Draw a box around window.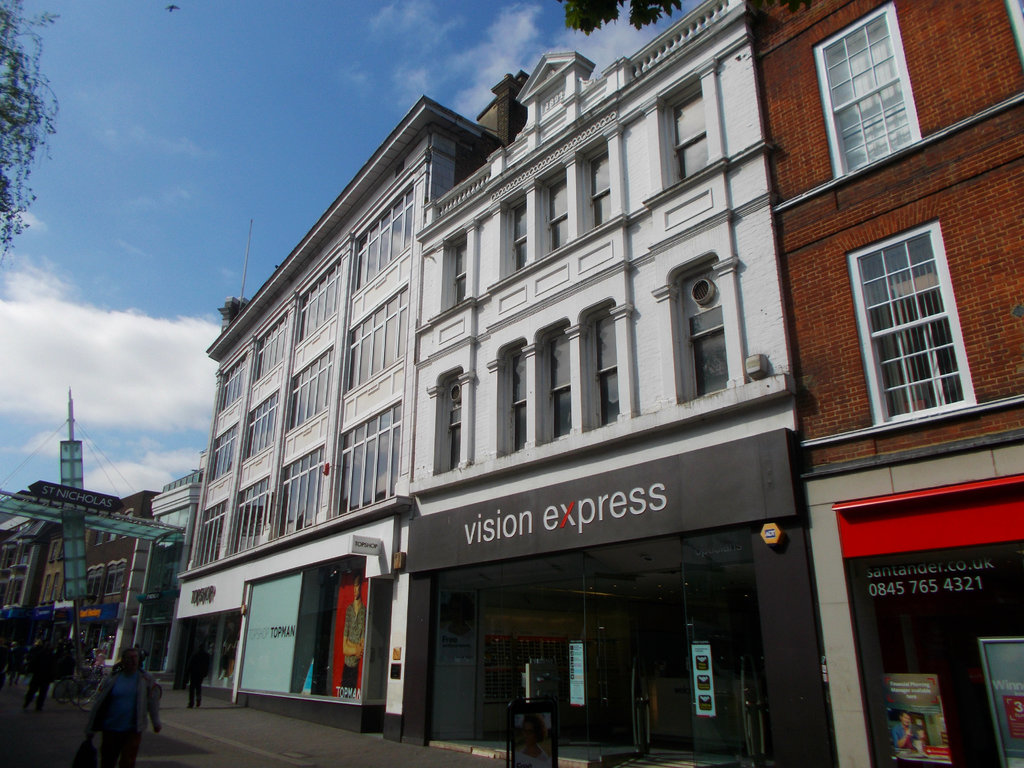
{"x1": 340, "y1": 397, "x2": 401, "y2": 516}.
